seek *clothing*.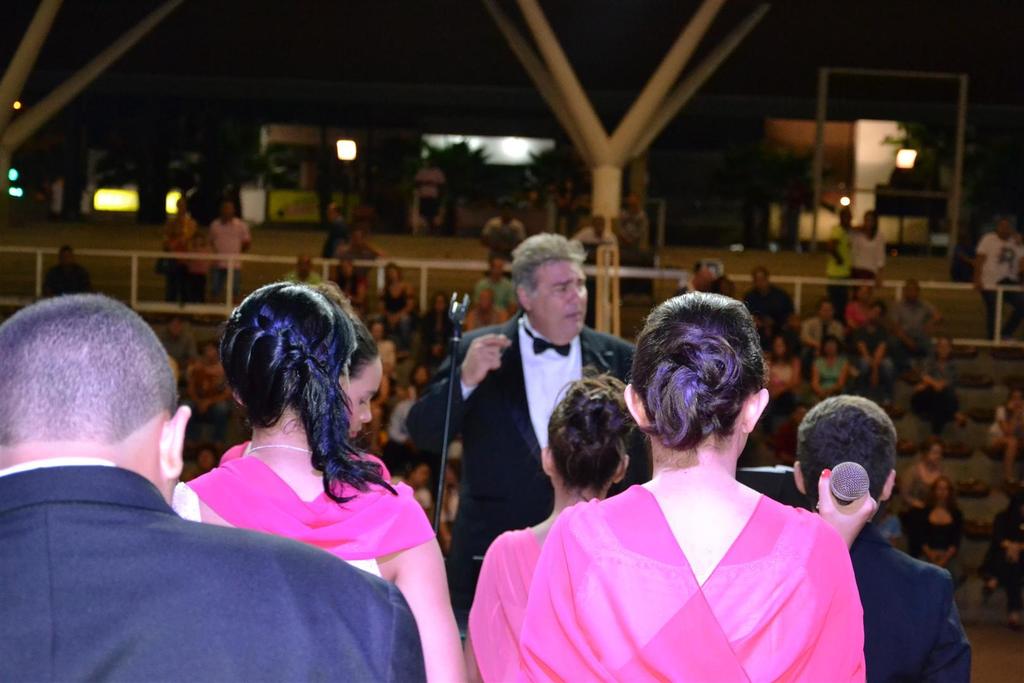
[left=855, top=229, right=889, bottom=279].
